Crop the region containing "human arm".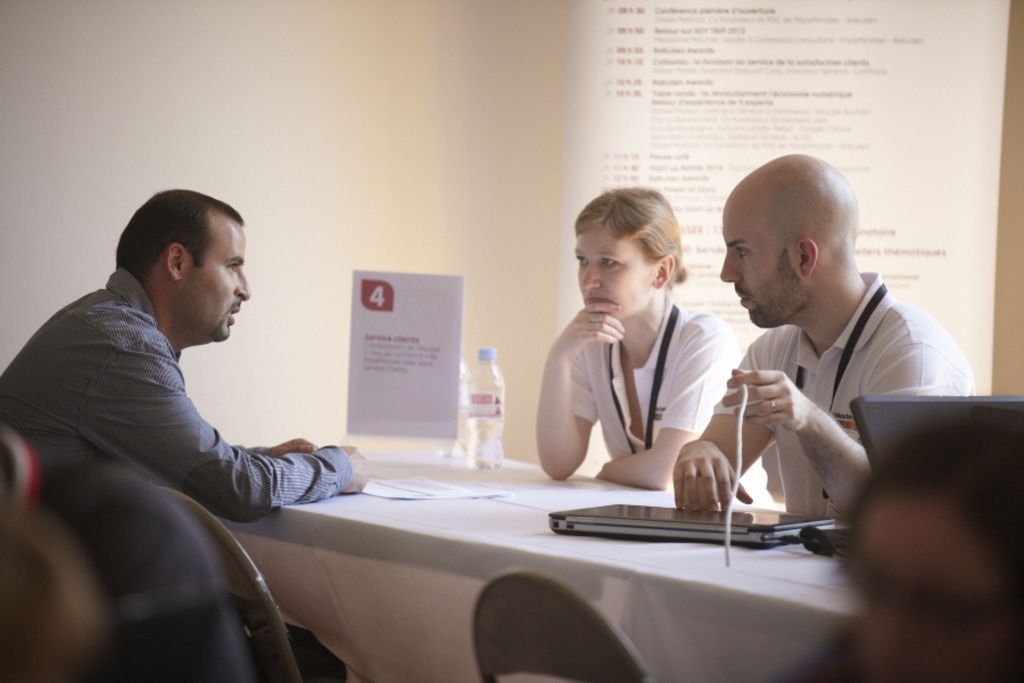
Crop region: (left=727, top=320, right=952, bottom=504).
